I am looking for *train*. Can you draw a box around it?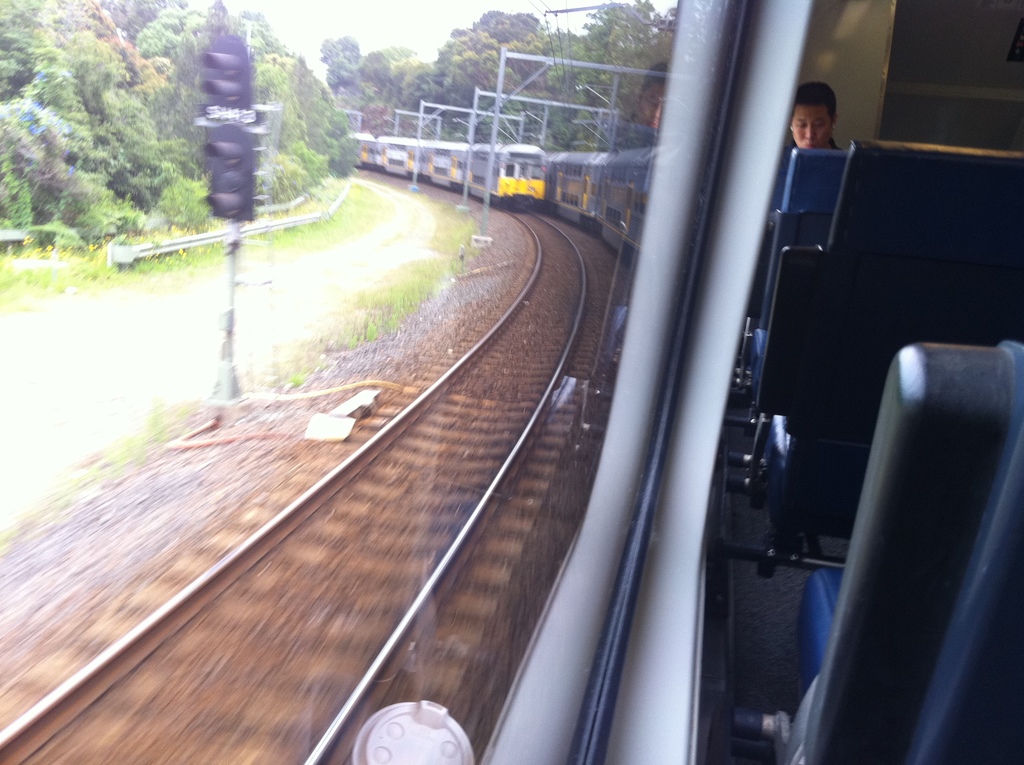
Sure, the bounding box is Rect(344, 134, 552, 213).
